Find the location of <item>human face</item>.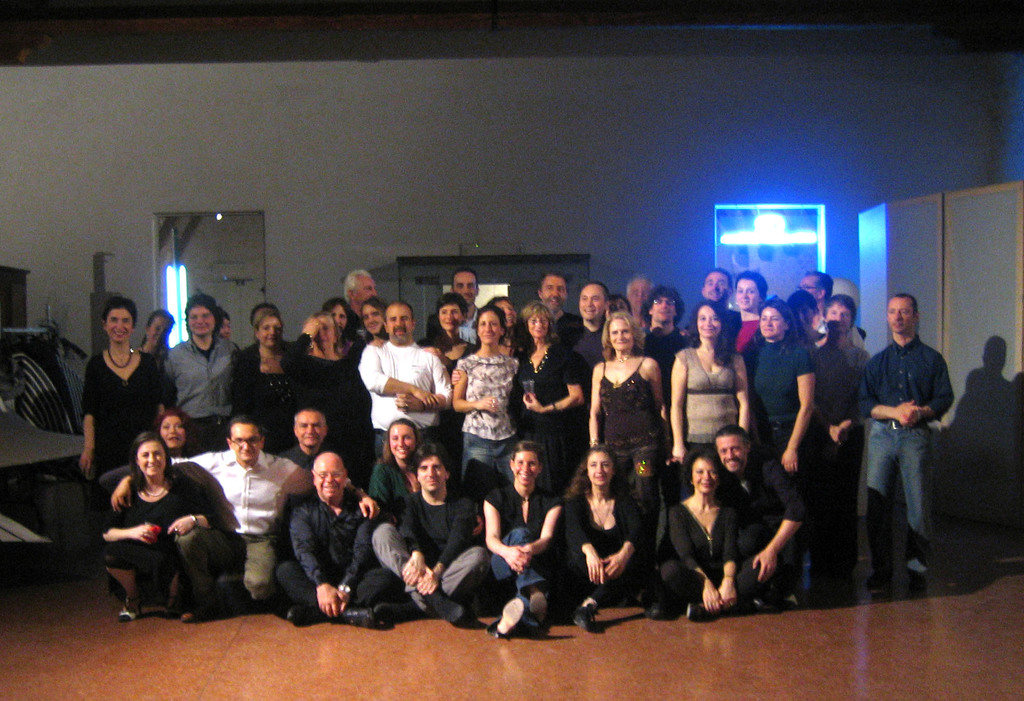
Location: bbox(526, 314, 551, 337).
